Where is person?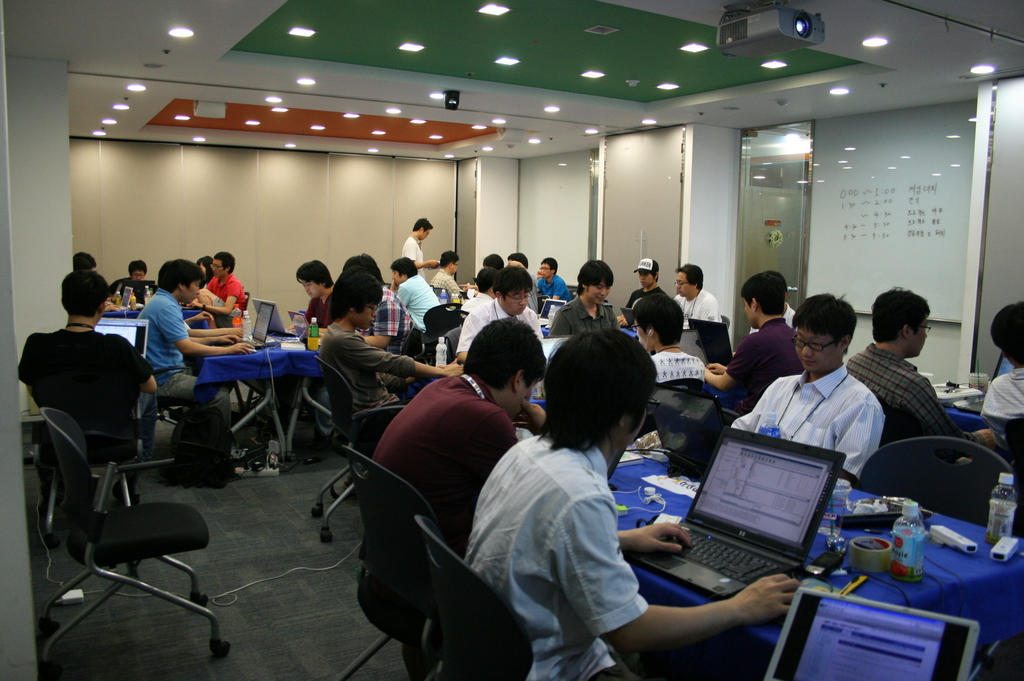
{"left": 721, "top": 264, "right": 806, "bottom": 415}.
